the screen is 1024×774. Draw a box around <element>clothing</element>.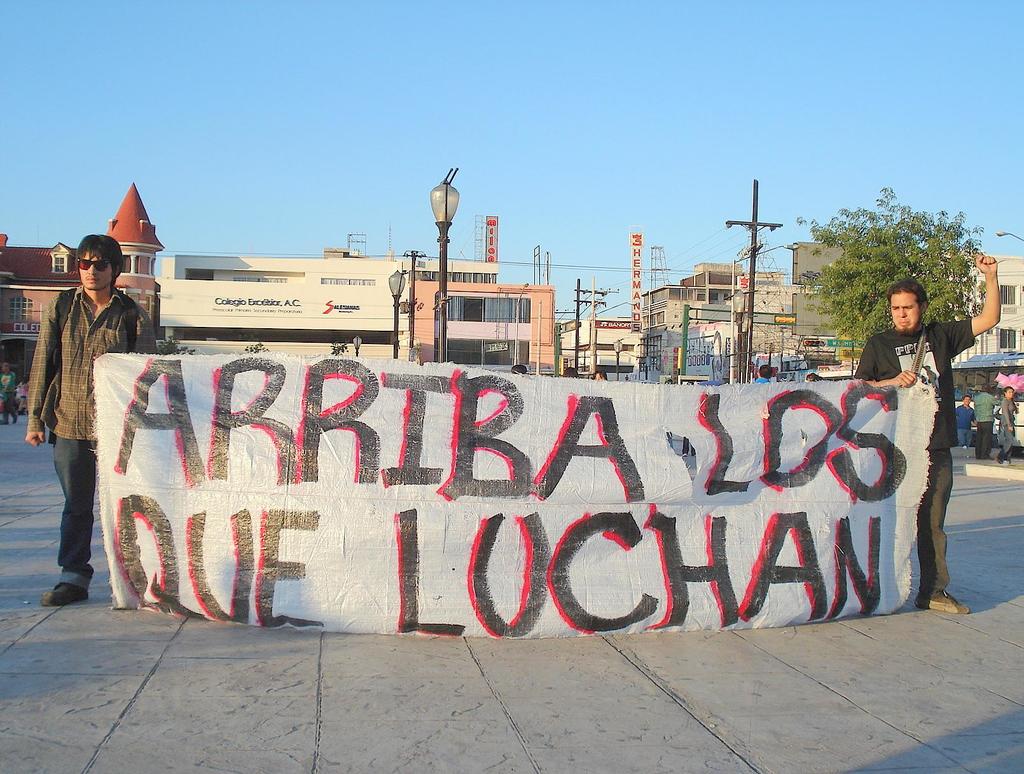
852/320/982/595.
